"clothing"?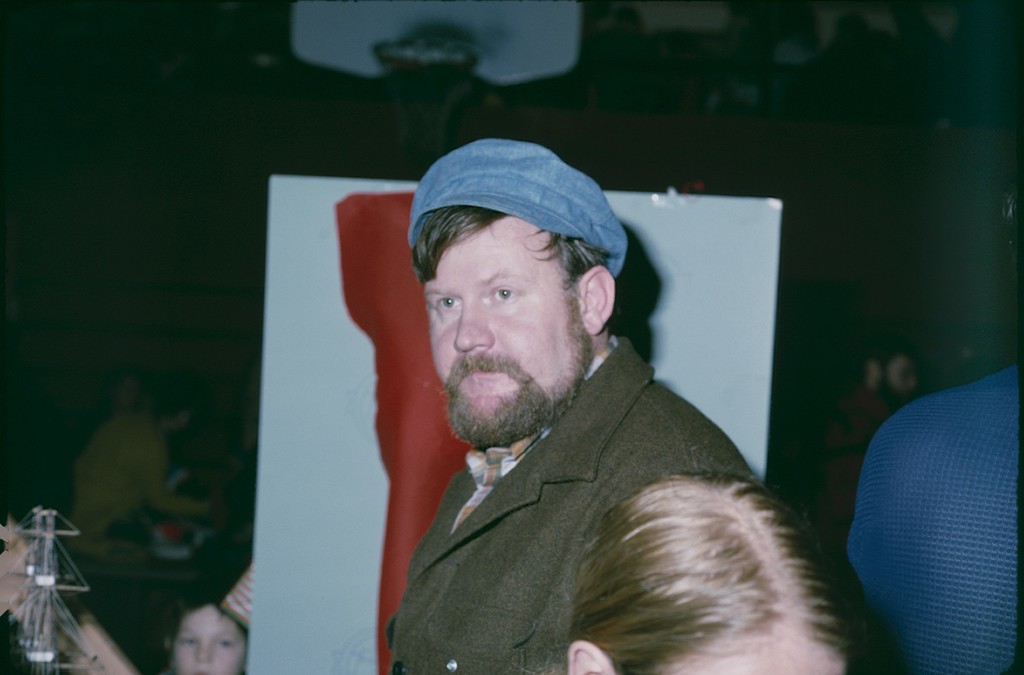
box=[60, 412, 161, 562]
